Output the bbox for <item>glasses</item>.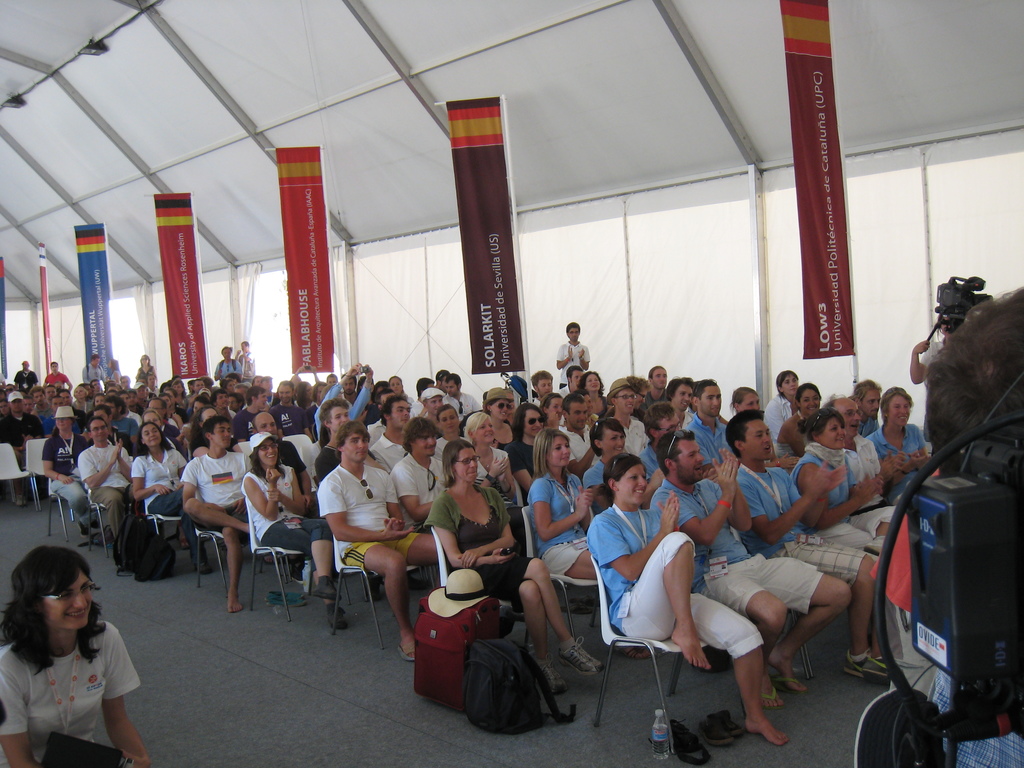
[90, 424, 109, 433].
